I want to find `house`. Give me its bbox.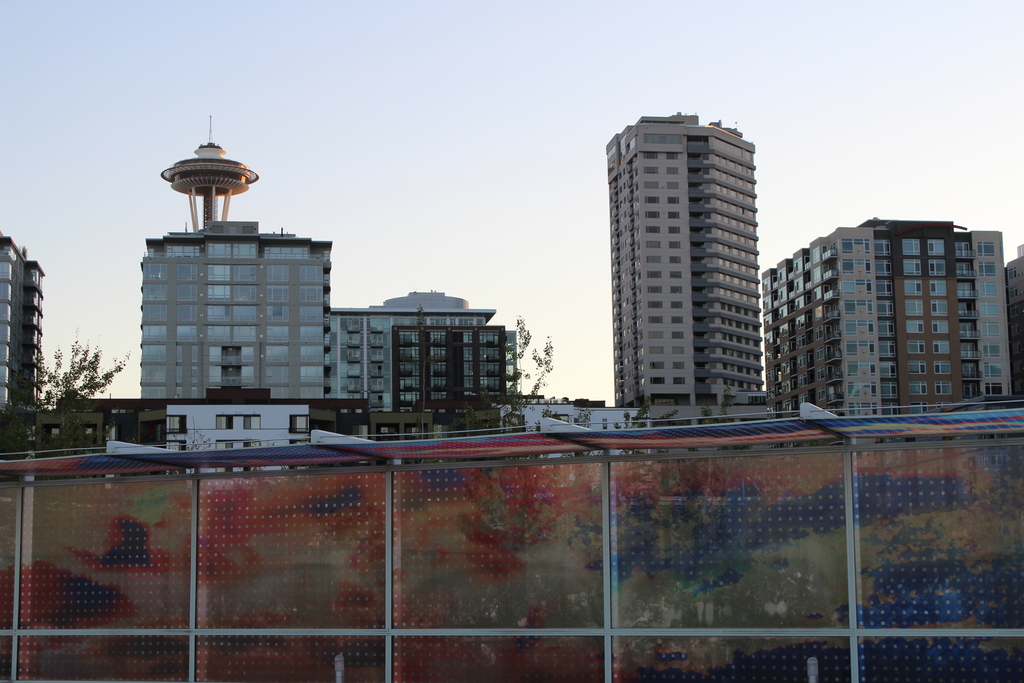
{"x1": 612, "y1": 113, "x2": 771, "y2": 407}.
